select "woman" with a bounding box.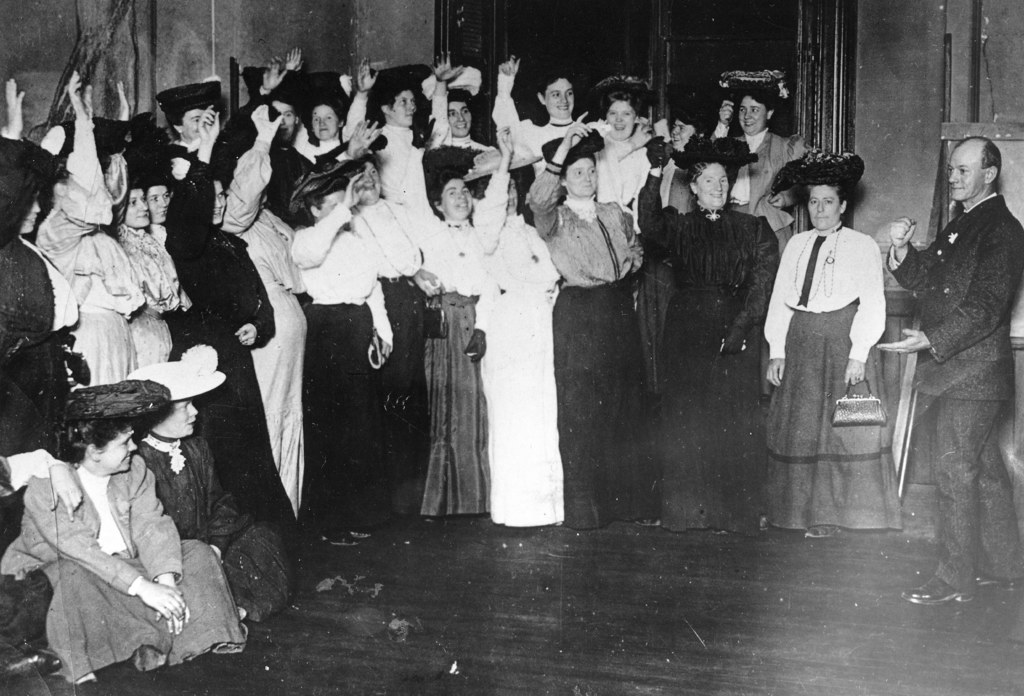
[31,69,139,381].
